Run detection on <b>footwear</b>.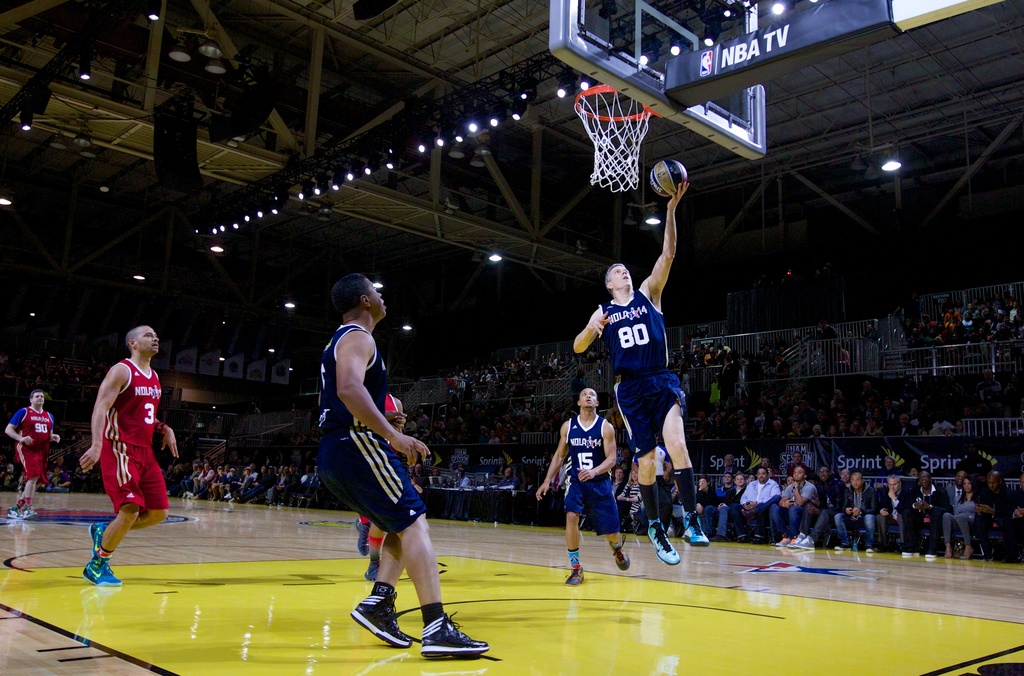
Result: [left=611, top=544, right=632, bottom=574].
